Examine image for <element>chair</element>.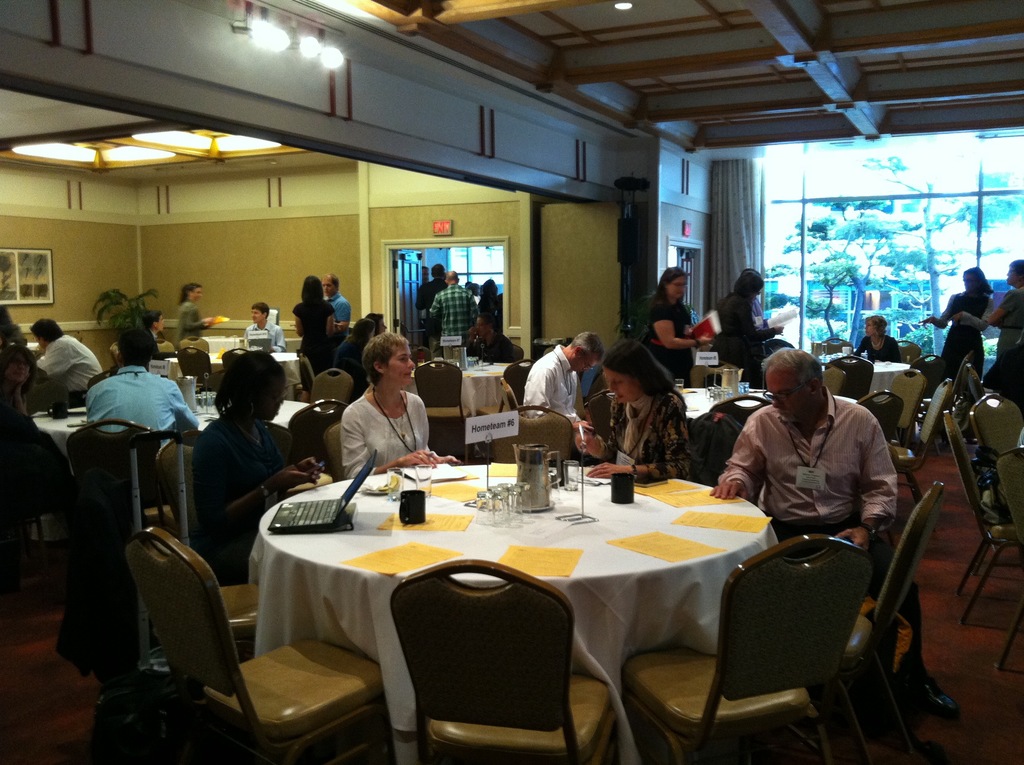
Examination result: 111:339:122:370.
